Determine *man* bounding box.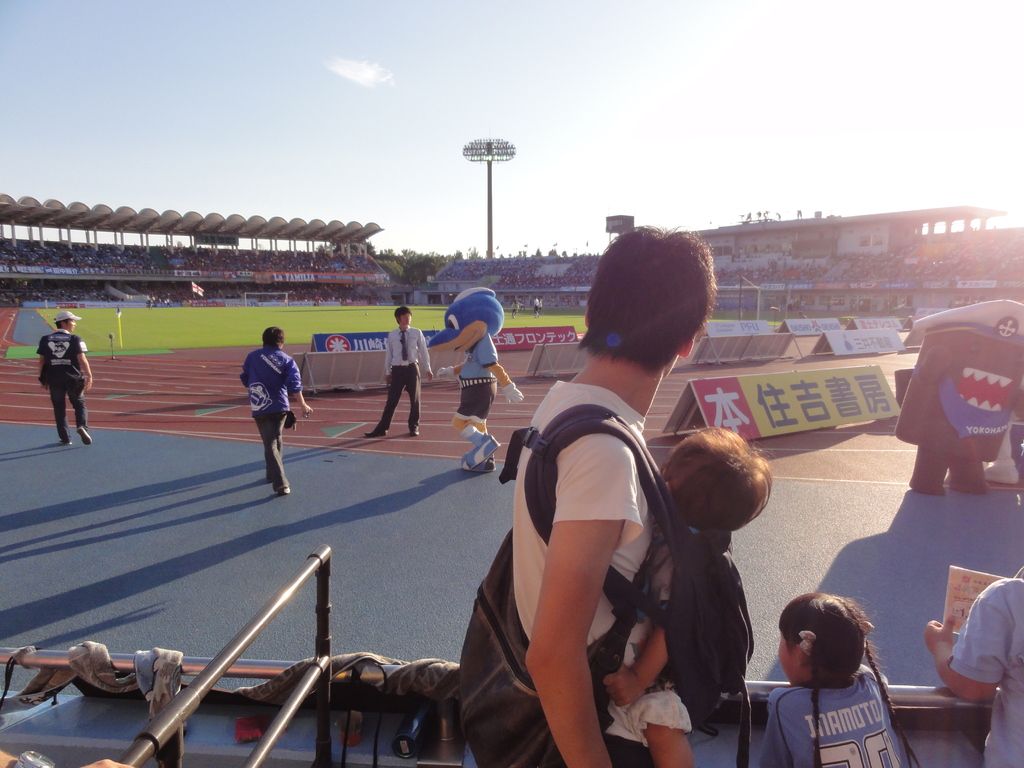
Determined: <bbox>511, 225, 722, 767</bbox>.
